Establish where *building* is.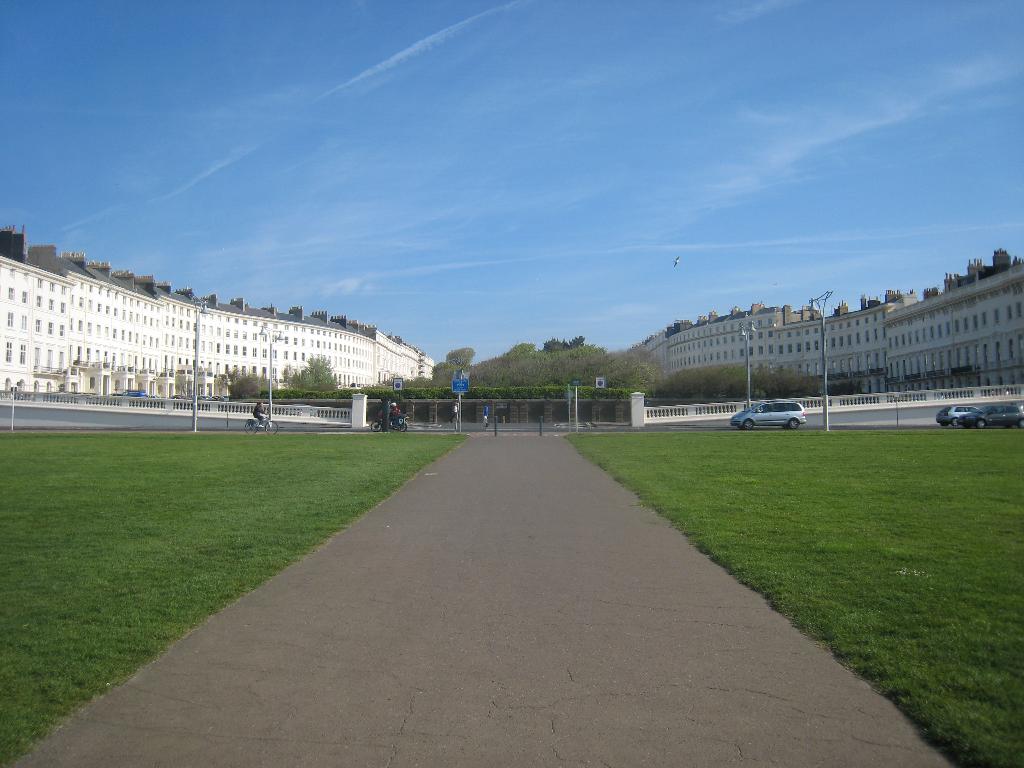
Established at x1=0, y1=230, x2=438, y2=399.
